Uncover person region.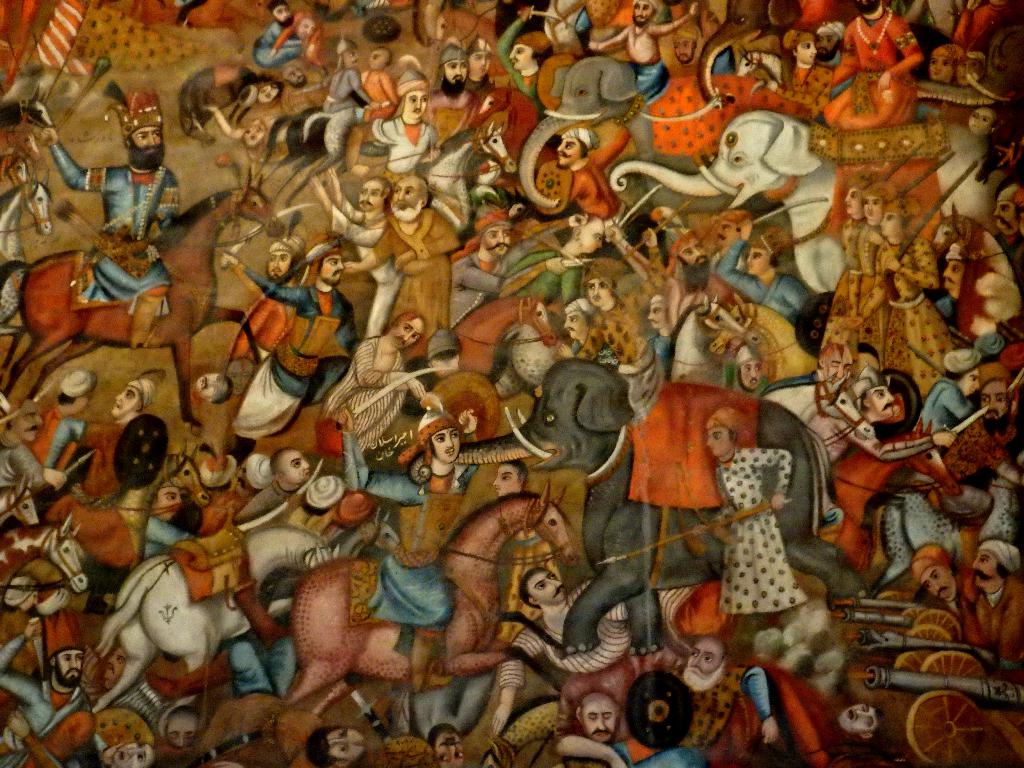
Uncovered: locate(29, 367, 79, 483).
